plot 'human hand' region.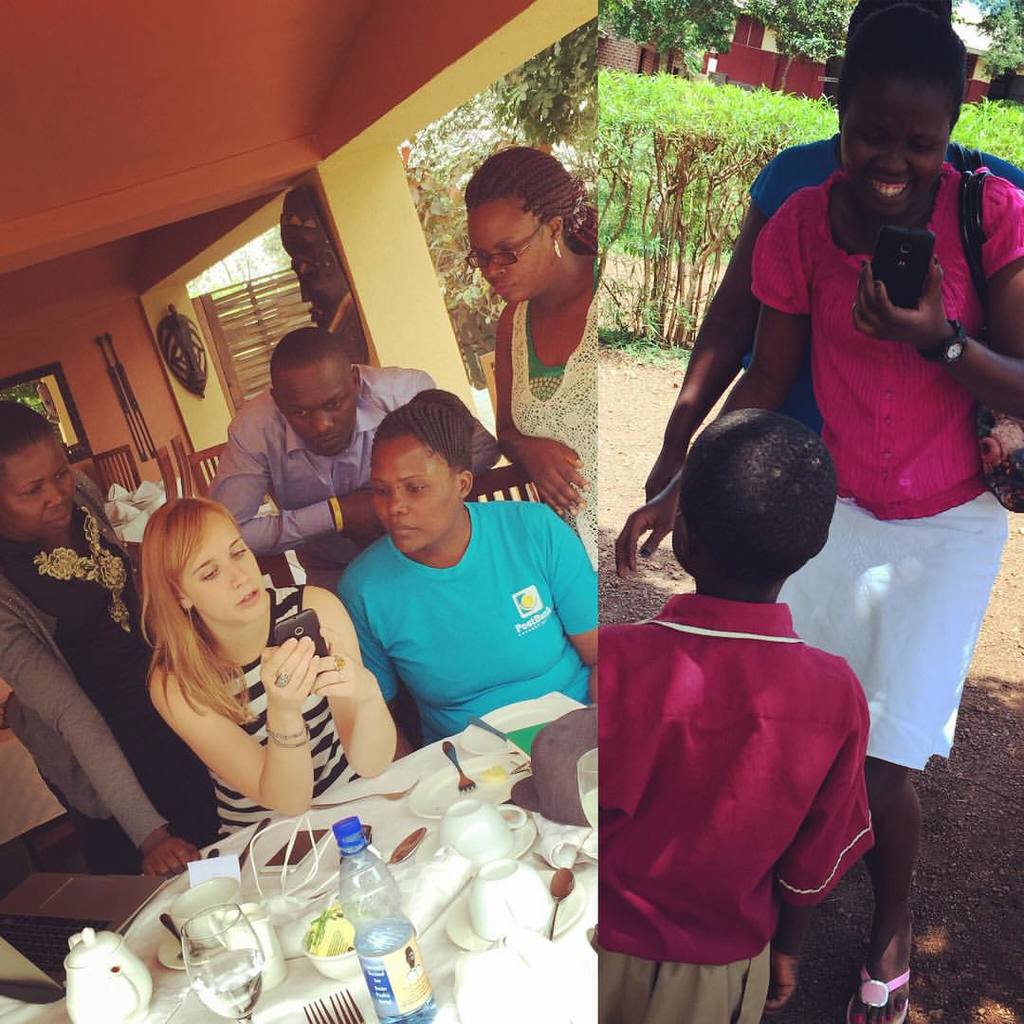
Plotted at locate(343, 489, 384, 542).
